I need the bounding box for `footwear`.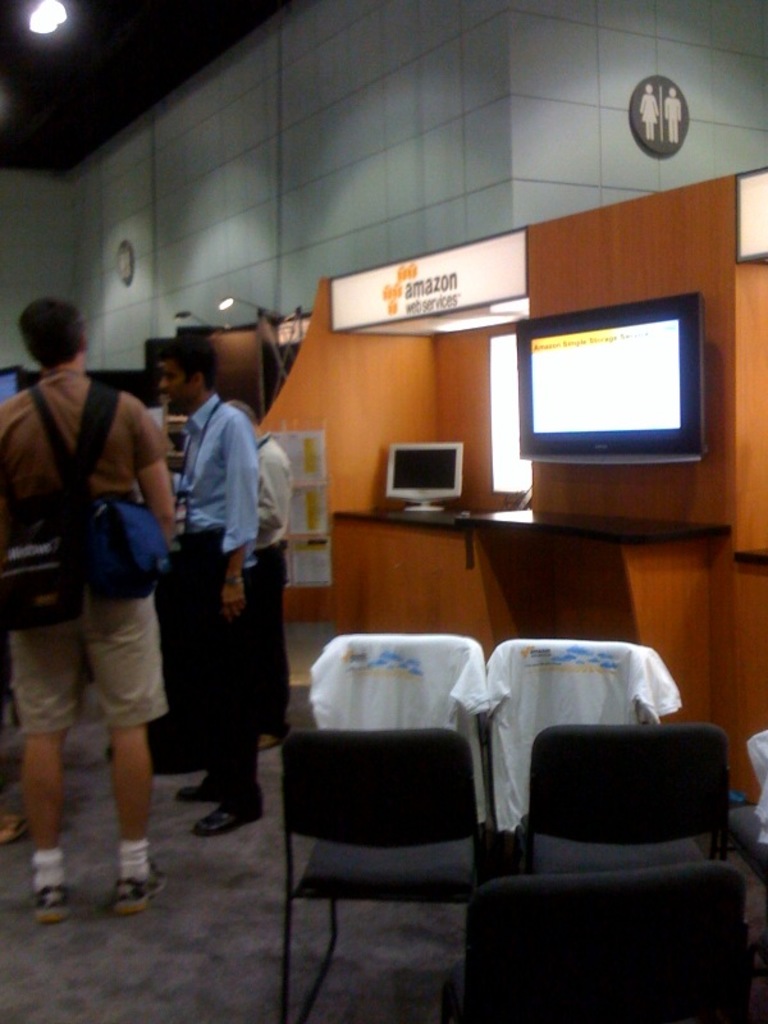
Here it is: box(36, 876, 61, 916).
